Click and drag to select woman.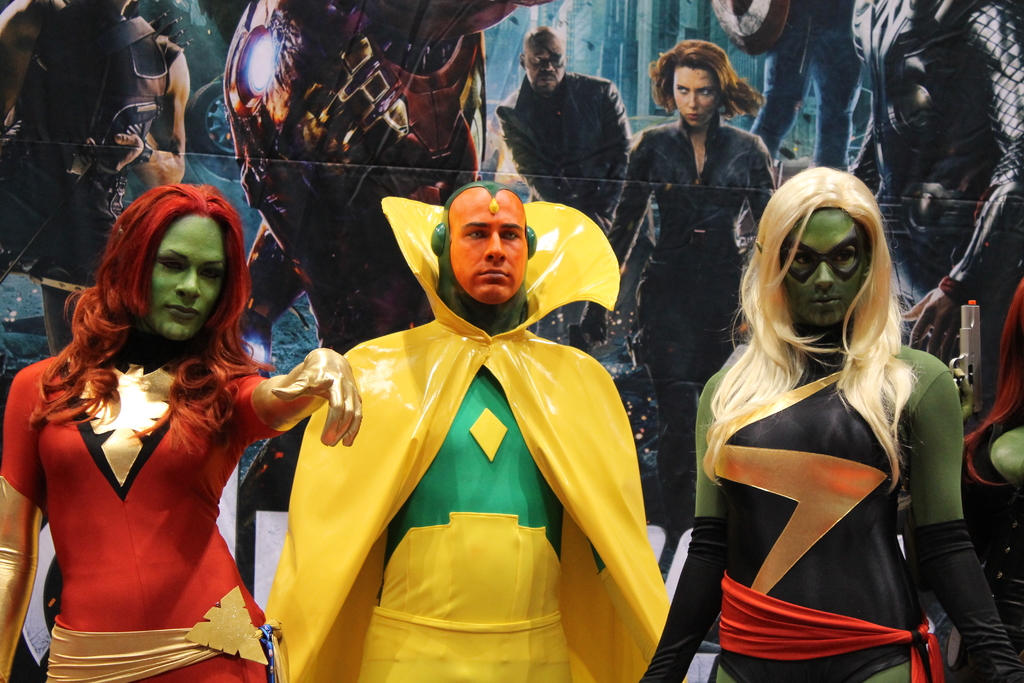
Selection: left=579, top=37, right=775, bottom=543.
